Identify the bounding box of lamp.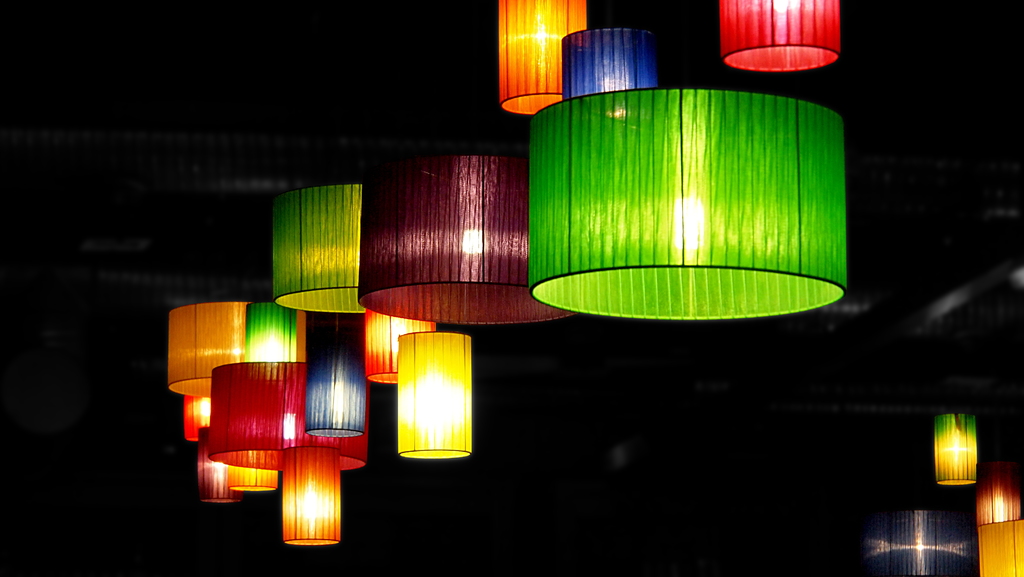
rect(496, 0, 589, 116).
